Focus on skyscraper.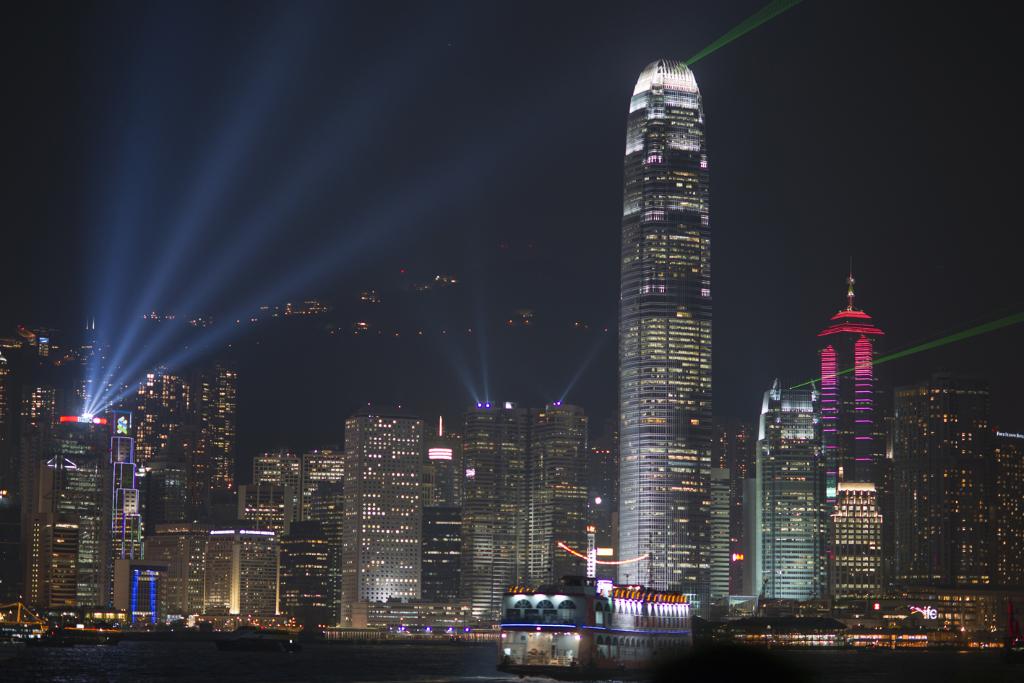
Focused at l=908, t=380, r=994, b=593.
